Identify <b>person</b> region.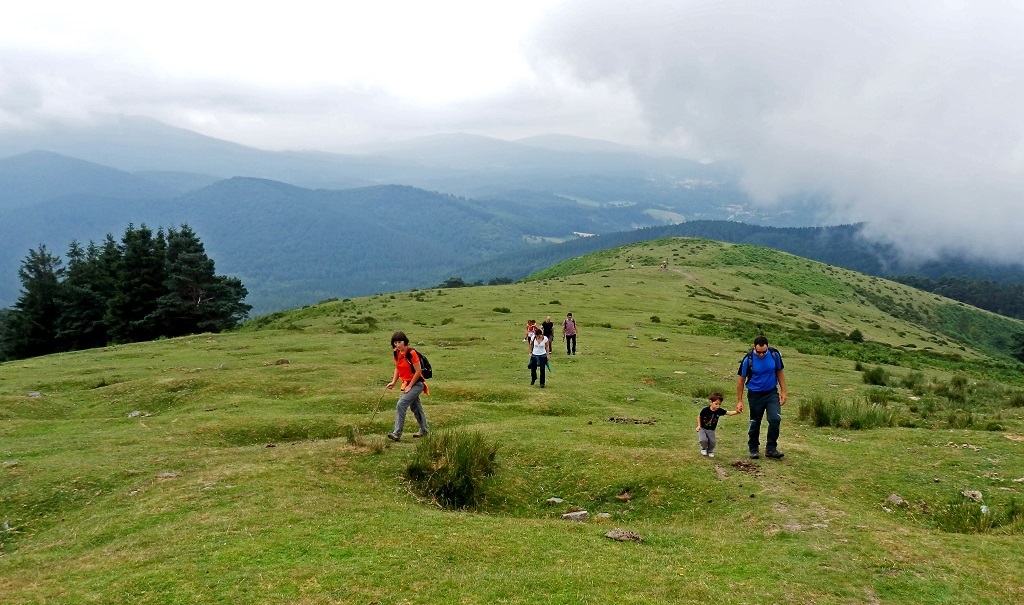
Region: 520 320 535 344.
